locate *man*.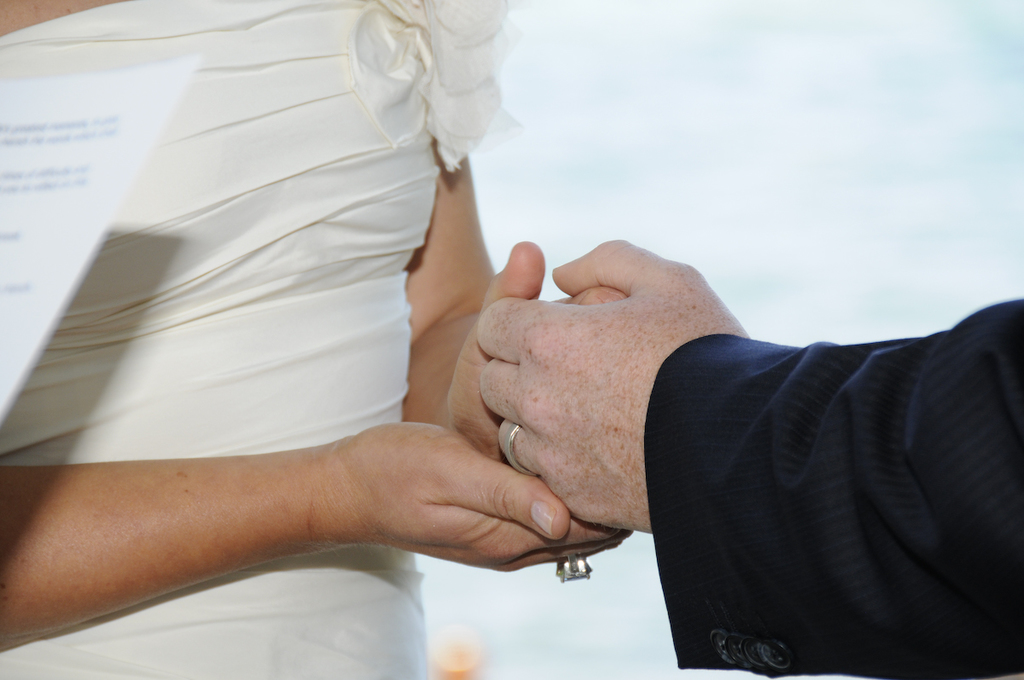
Bounding box: {"left": 476, "top": 229, "right": 1023, "bottom": 679}.
